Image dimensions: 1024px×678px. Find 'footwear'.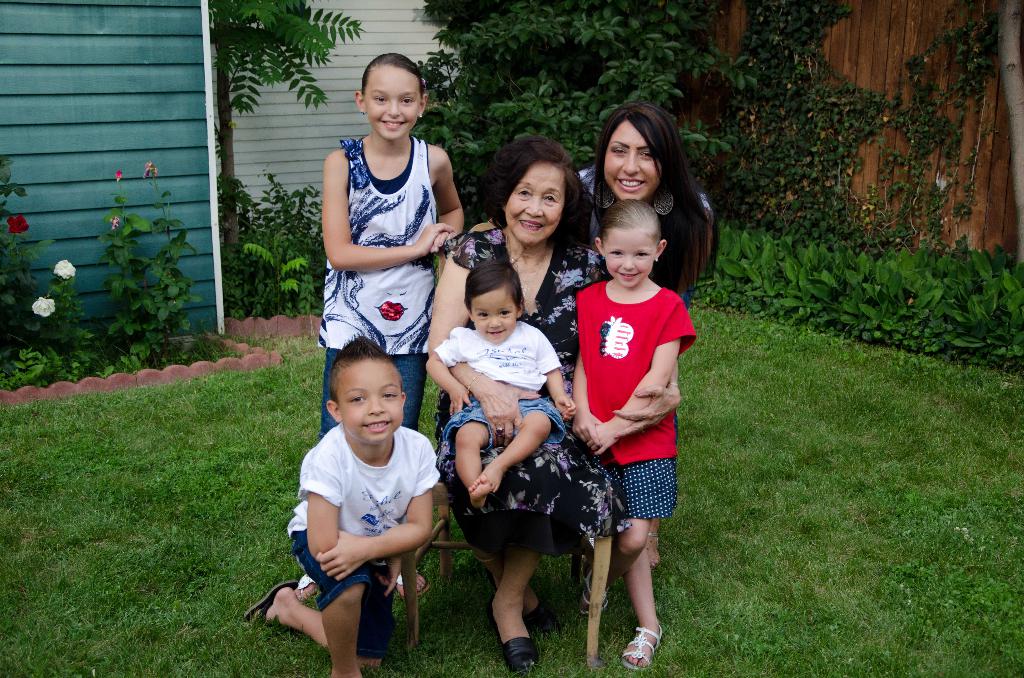
(left=520, top=595, right=563, bottom=641).
